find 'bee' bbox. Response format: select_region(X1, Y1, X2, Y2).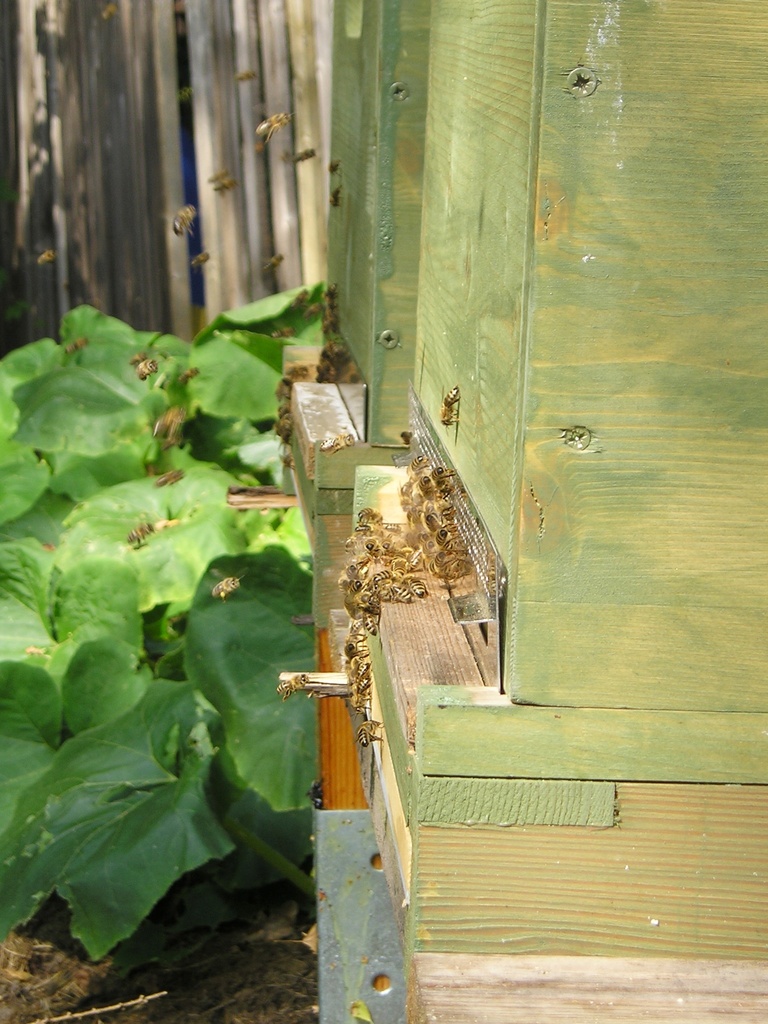
select_region(388, 582, 412, 609).
